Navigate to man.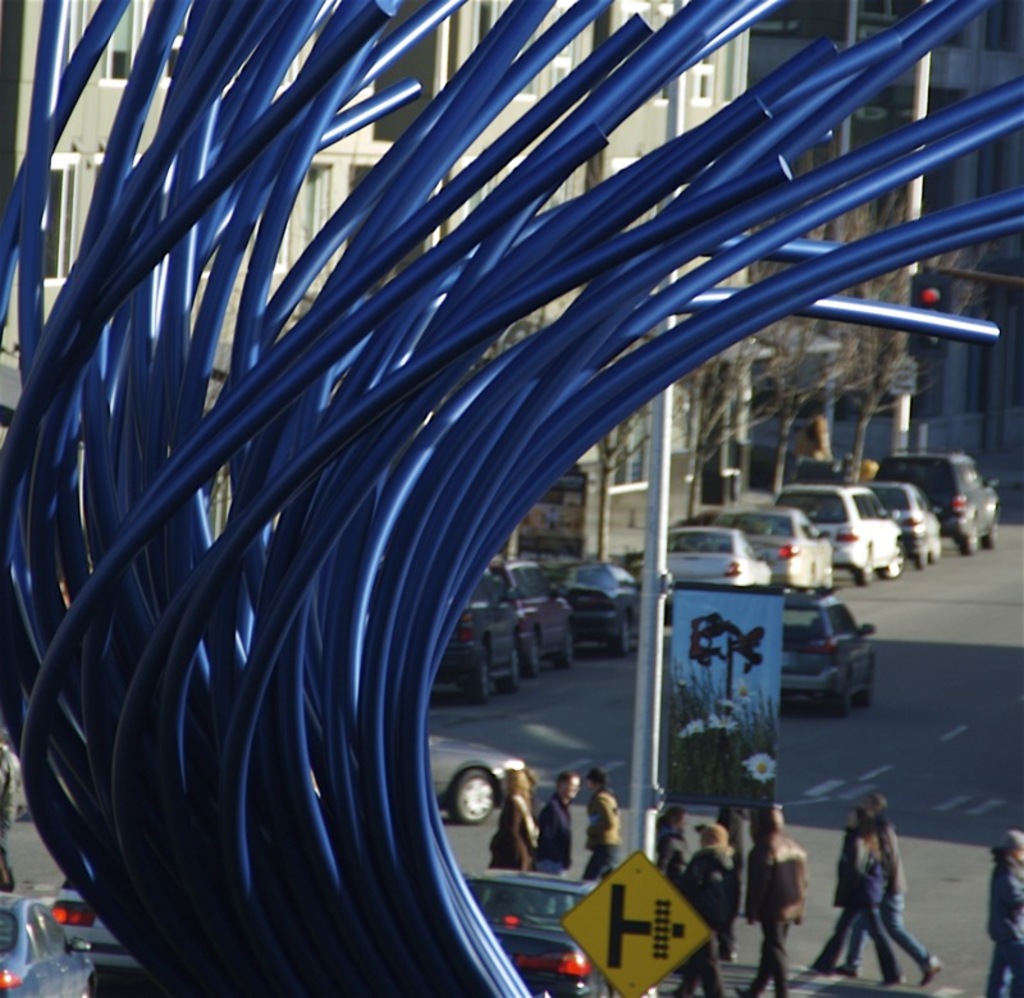
Navigation target: 531/775/577/880.
